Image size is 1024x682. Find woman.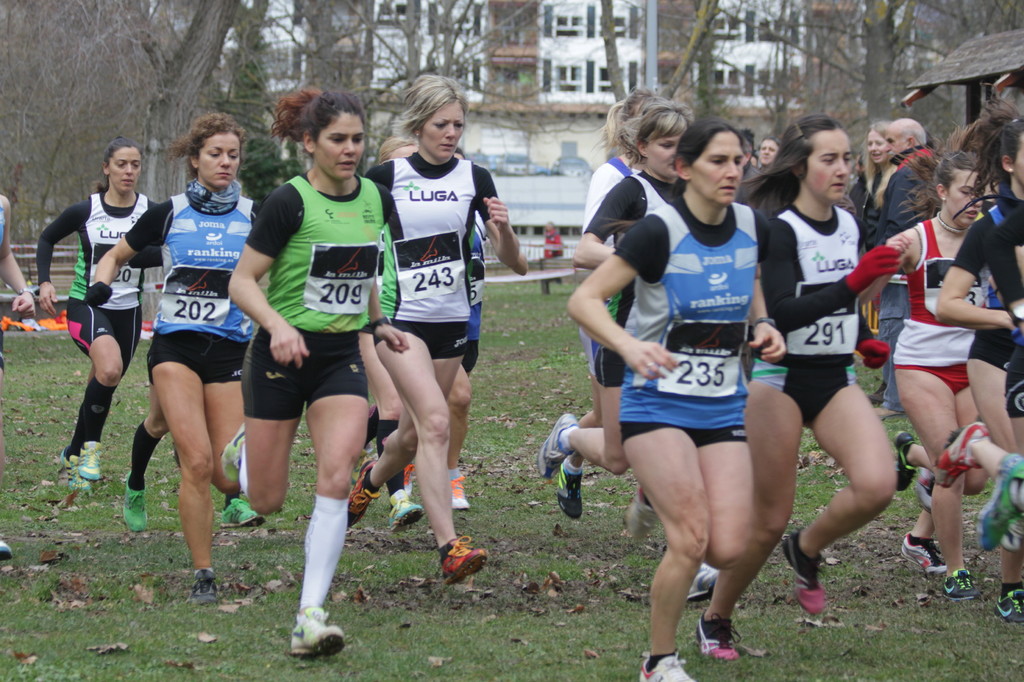
BBox(35, 140, 186, 482).
